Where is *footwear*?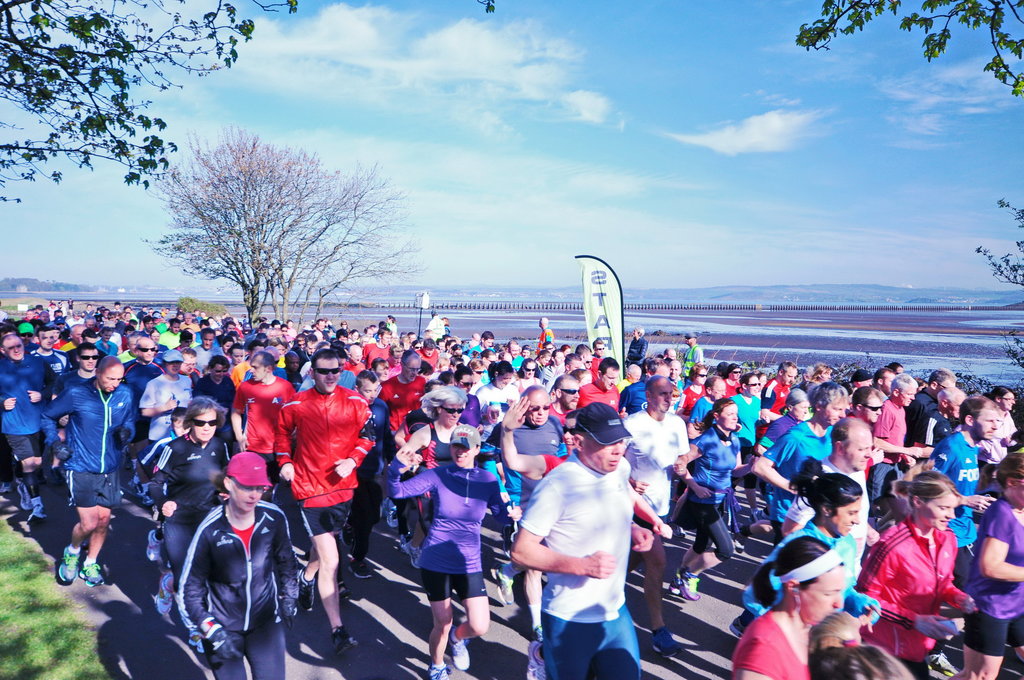
(x1=134, y1=478, x2=143, y2=496).
